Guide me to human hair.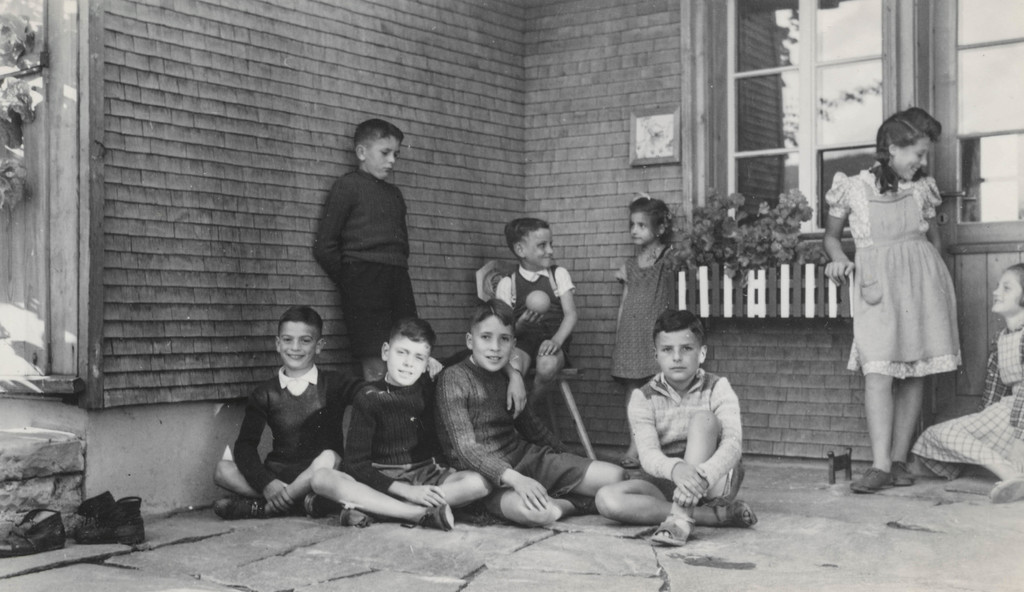
Guidance: (355,117,404,148).
